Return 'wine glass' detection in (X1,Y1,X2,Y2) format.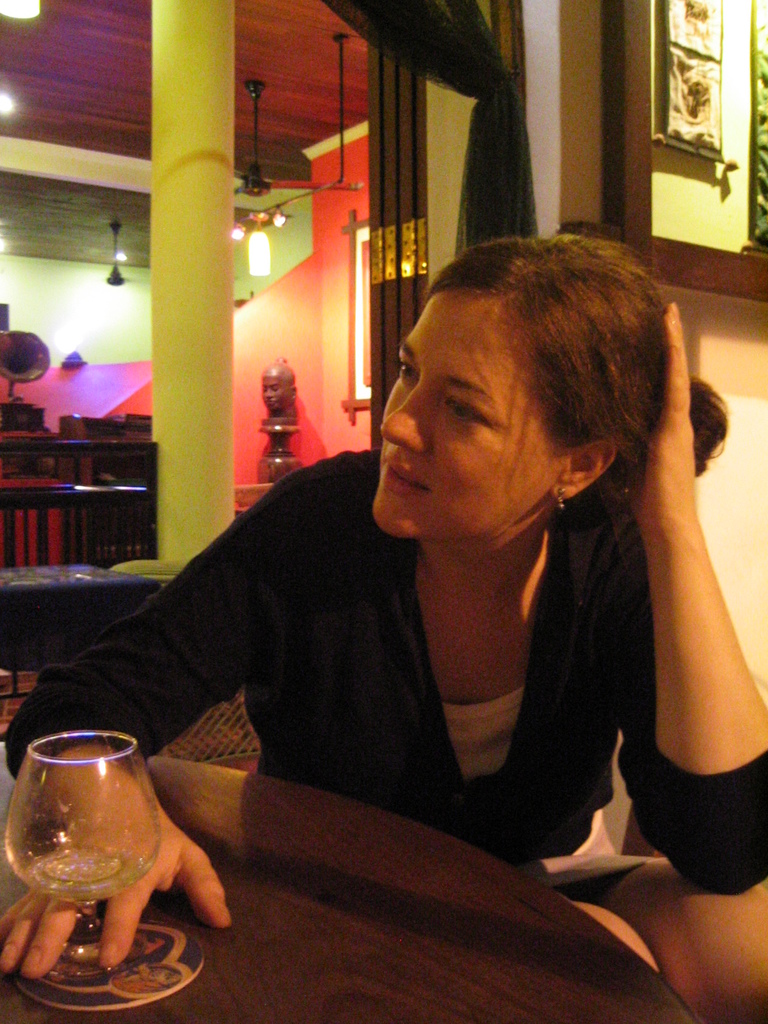
(0,727,164,975).
